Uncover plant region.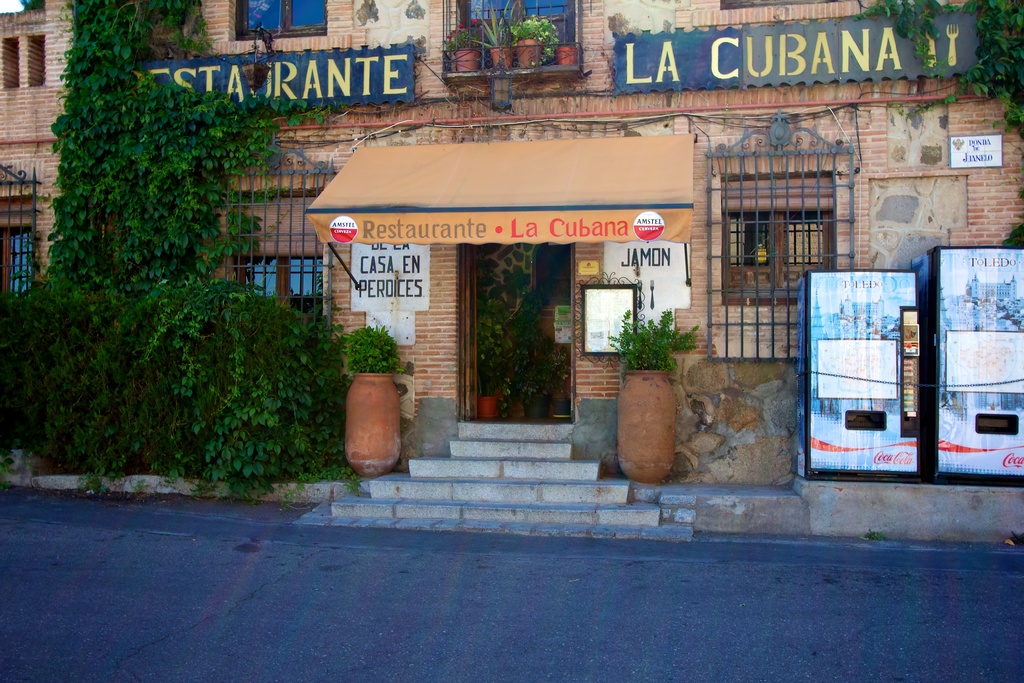
Uncovered: (444,14,484,47).
